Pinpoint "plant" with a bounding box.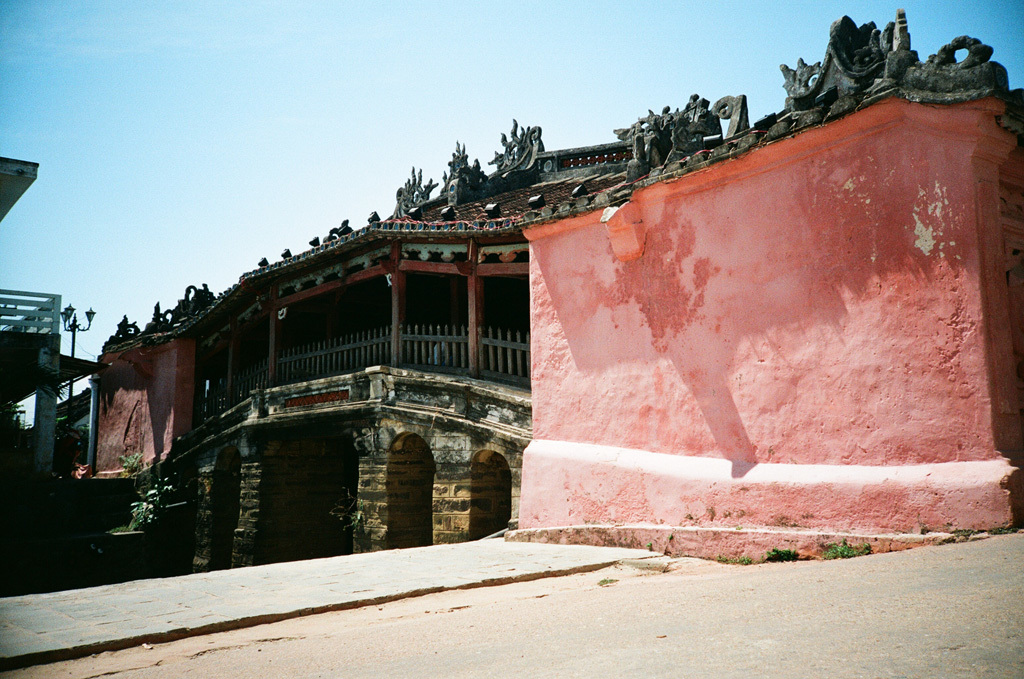
(714, 554, 754, 566).
